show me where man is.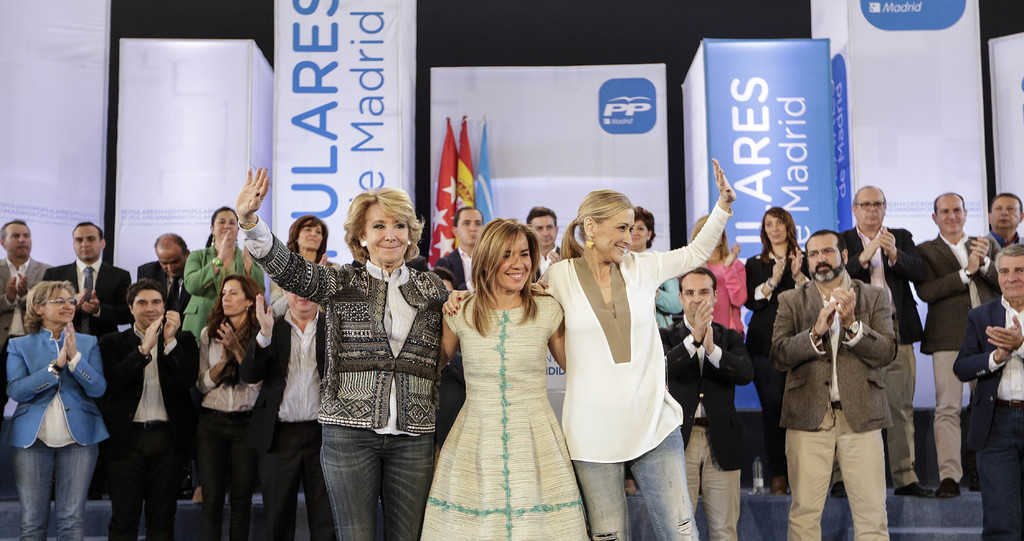
man is at <region>980, 191, 1023, 261</region>.
